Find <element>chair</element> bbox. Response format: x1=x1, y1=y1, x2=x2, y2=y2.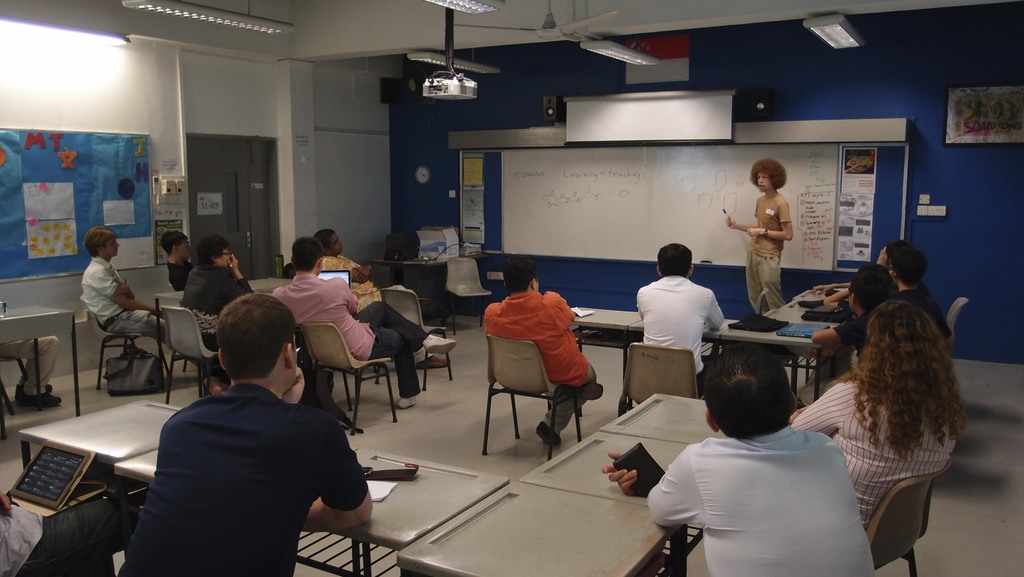
x1=0, y1=341, x2=43, y2=414.
